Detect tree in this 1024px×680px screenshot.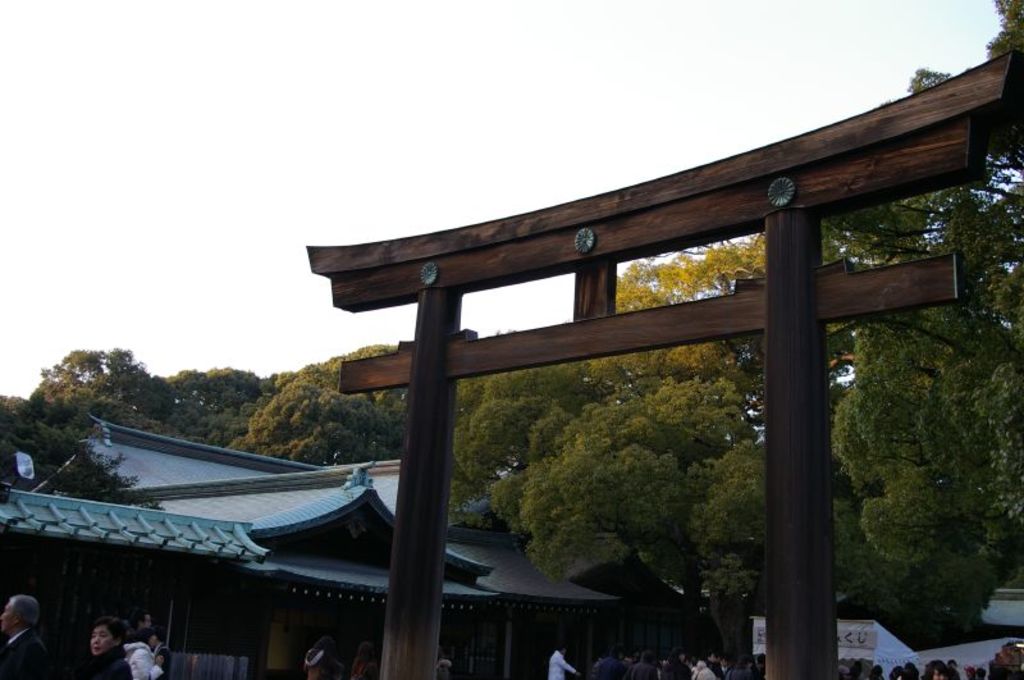
Detection: pyautogui.locateOnScreen(232, 0, 1023, 643).
